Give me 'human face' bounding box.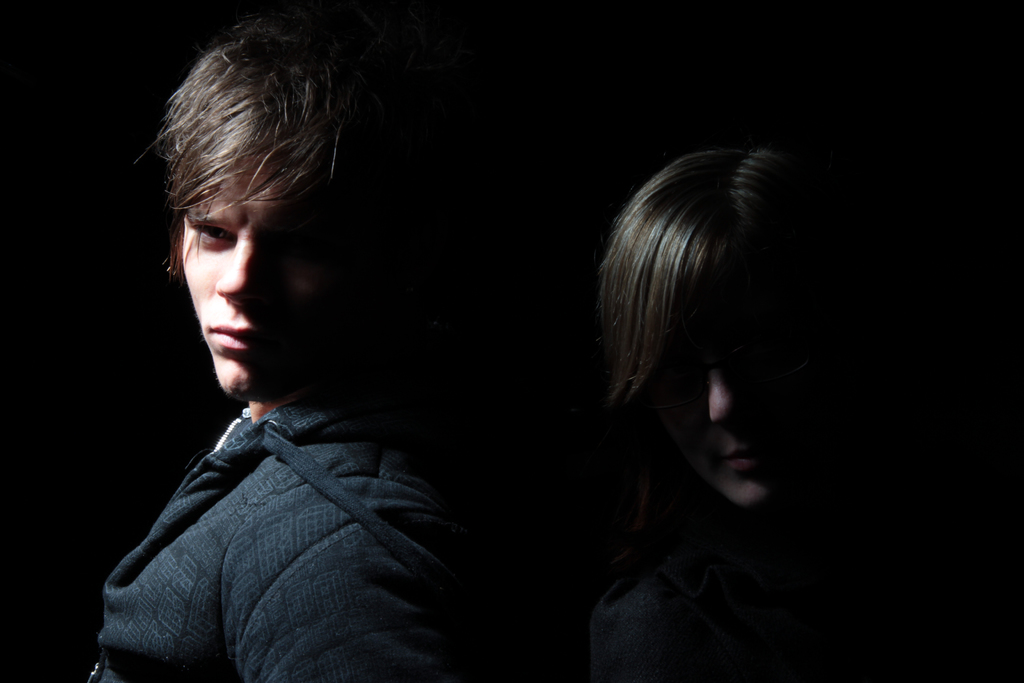
box=[666, 295, 796, 506].
